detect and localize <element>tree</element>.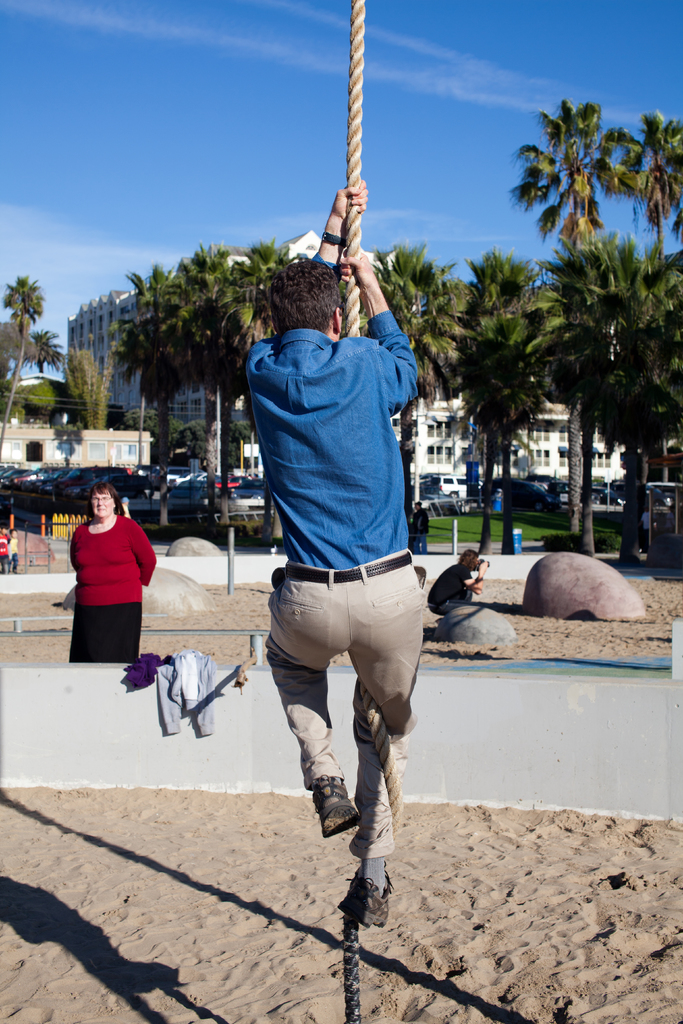
Localized at detection(0, 273, 45, 464).
